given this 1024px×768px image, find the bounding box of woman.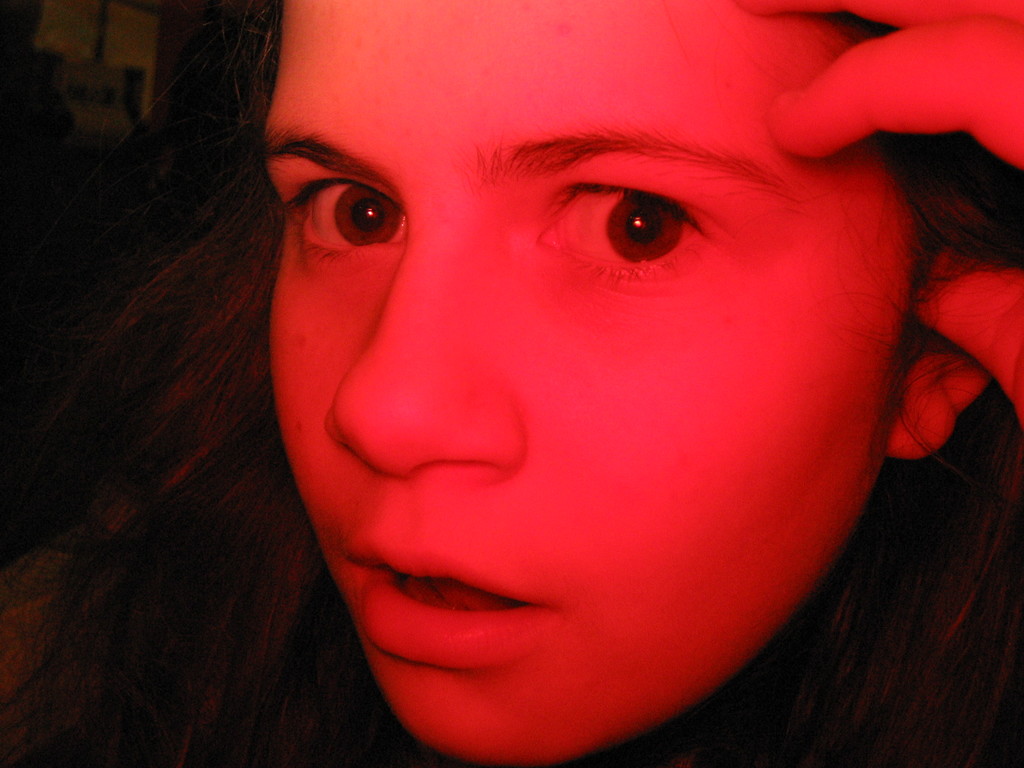
<bbox>115, 3, 1023, 754</bbox>.
